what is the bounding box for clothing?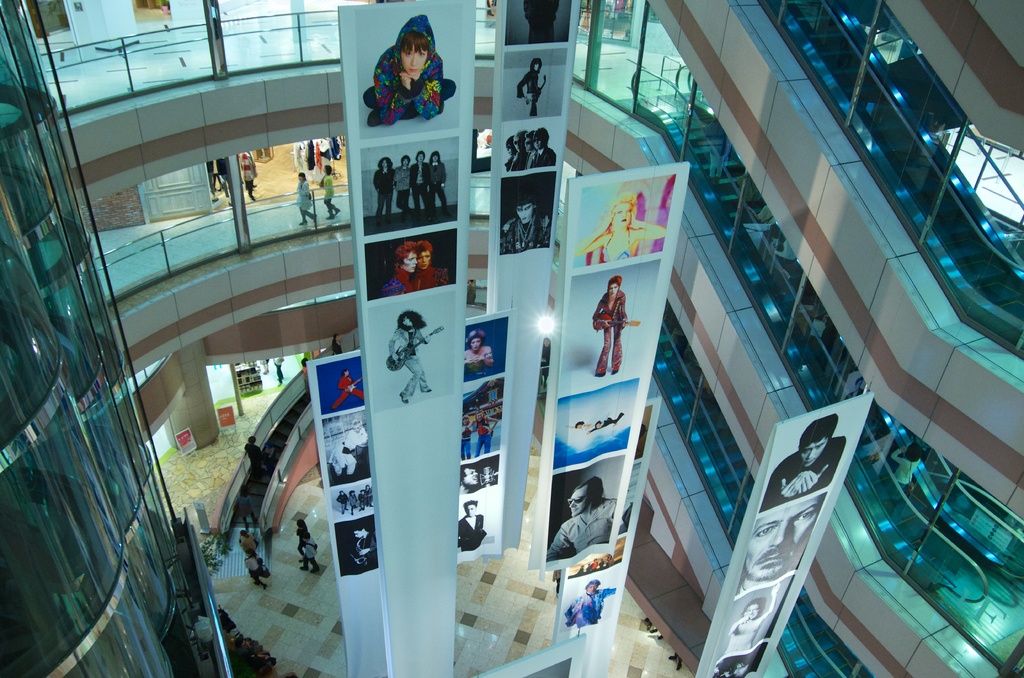
[x1=753, y1=207, x2=773, y2=232].
